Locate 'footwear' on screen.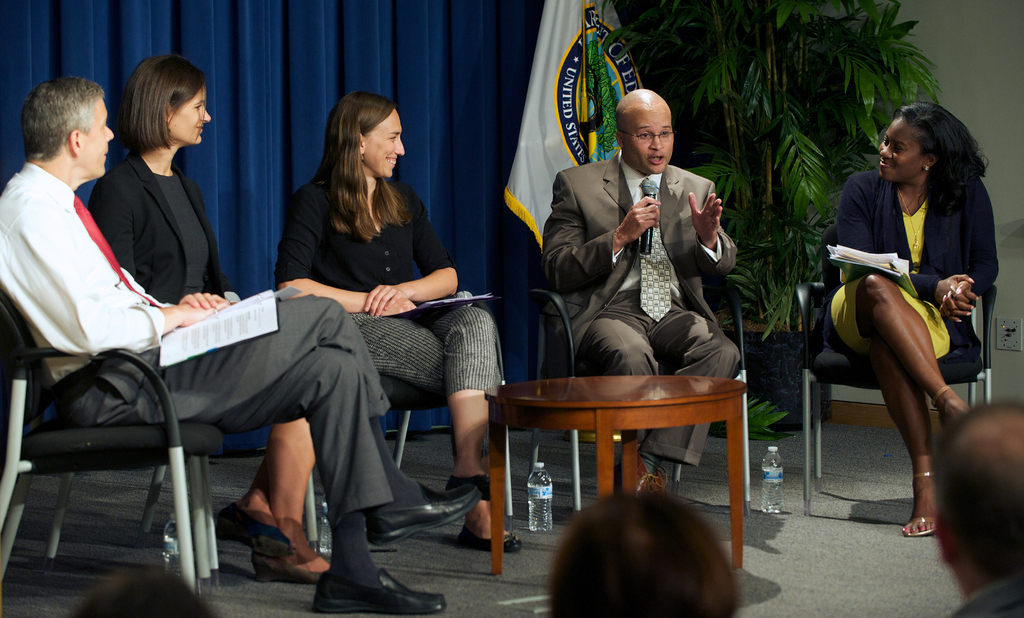
On screen at pyautogui.locateOnScreen(605, 455, 663, 496).
